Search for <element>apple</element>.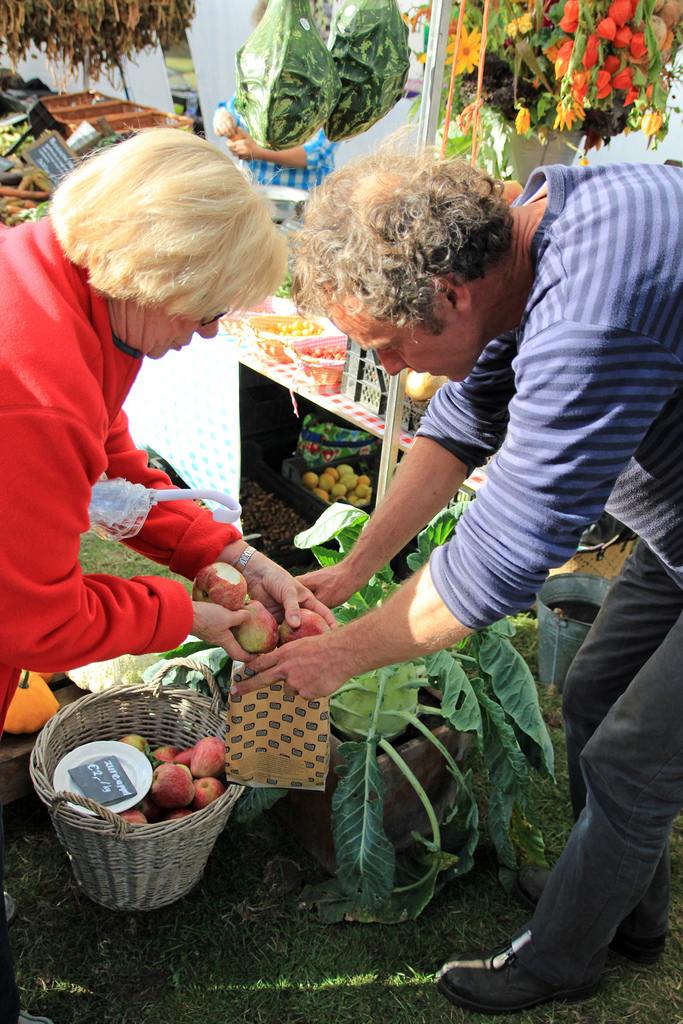
Found at locate(229, 600, 278, 656).
